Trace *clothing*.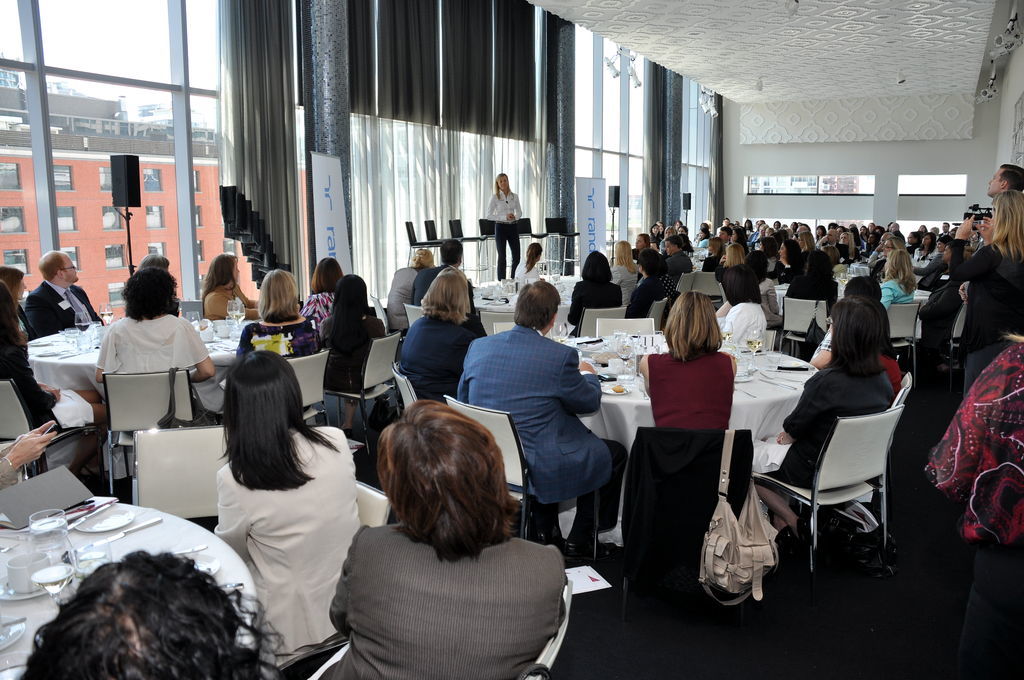
Traced to detection(644, 351, 736, 419).
